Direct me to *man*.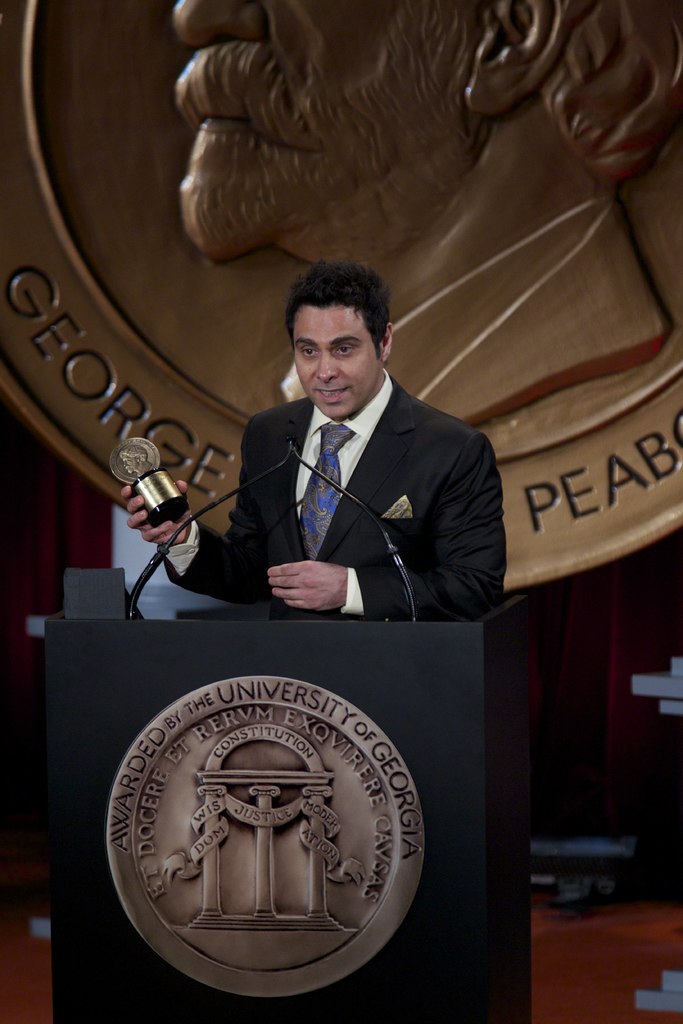
Direction: (x1=172, y1=0, x2=682, y2=426).
